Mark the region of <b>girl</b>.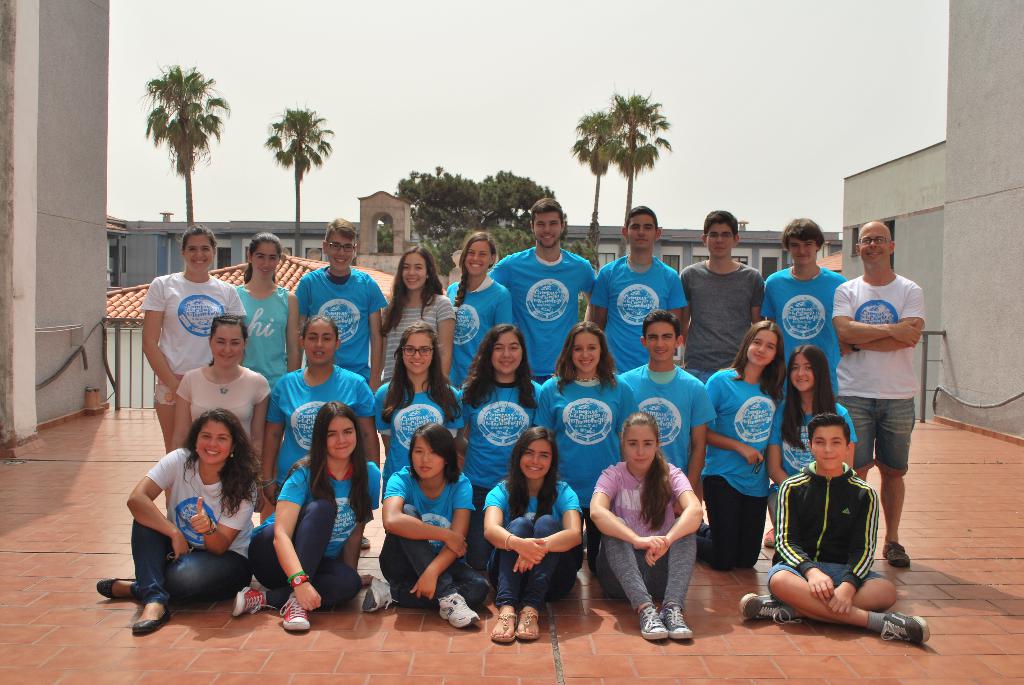
Region: [232,230,301,517].
